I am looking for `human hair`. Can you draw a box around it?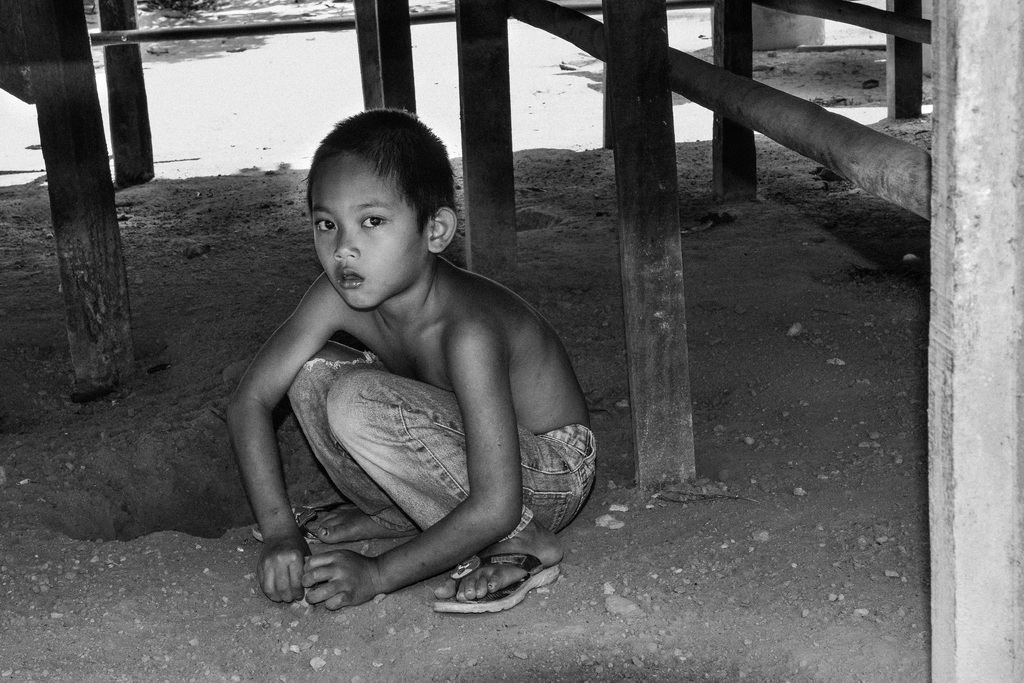
Sure, the bounding box is {"x1": 312, "y1": 120, "x2": 442, "y2": 251}.
